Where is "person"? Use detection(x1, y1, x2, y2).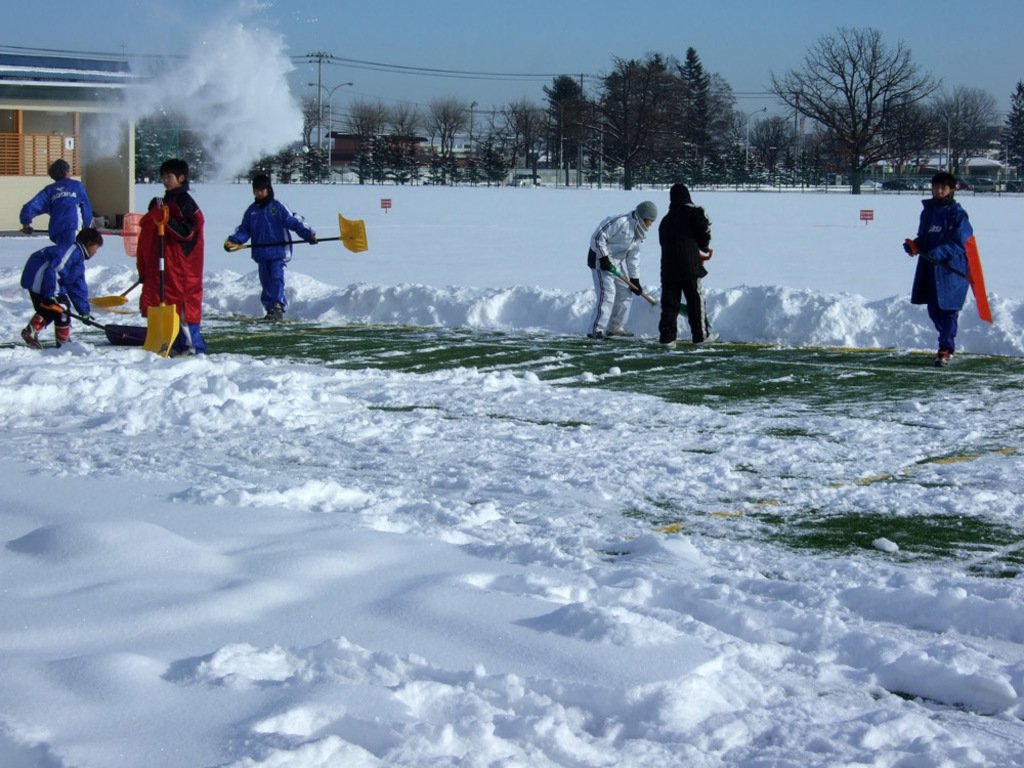
detection(221, 163, 317, 325).
